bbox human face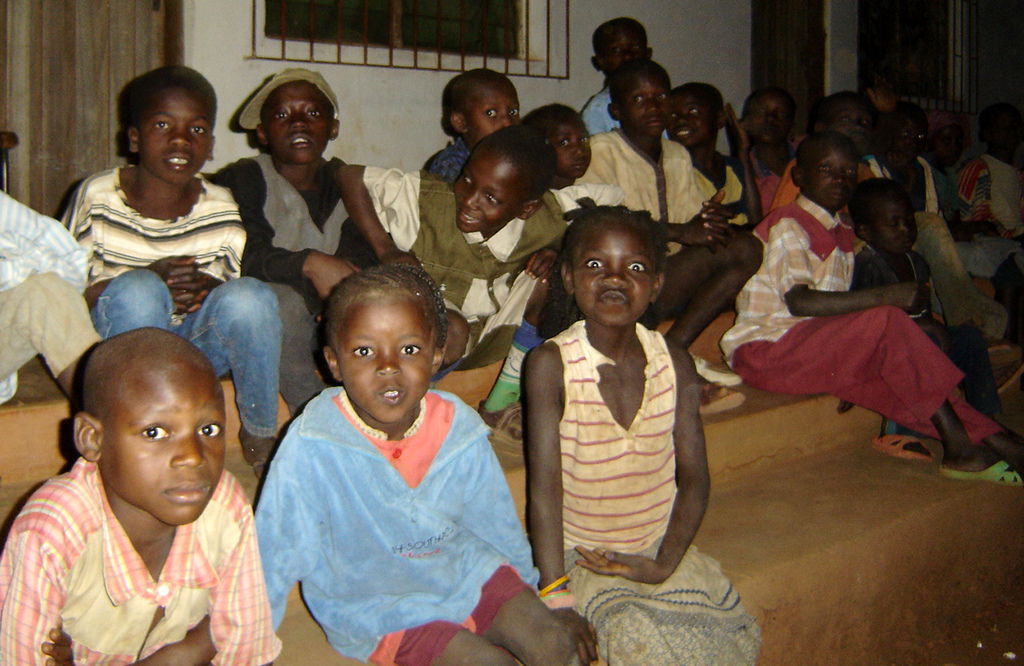
bbox=[142, 95, 216, 182]
